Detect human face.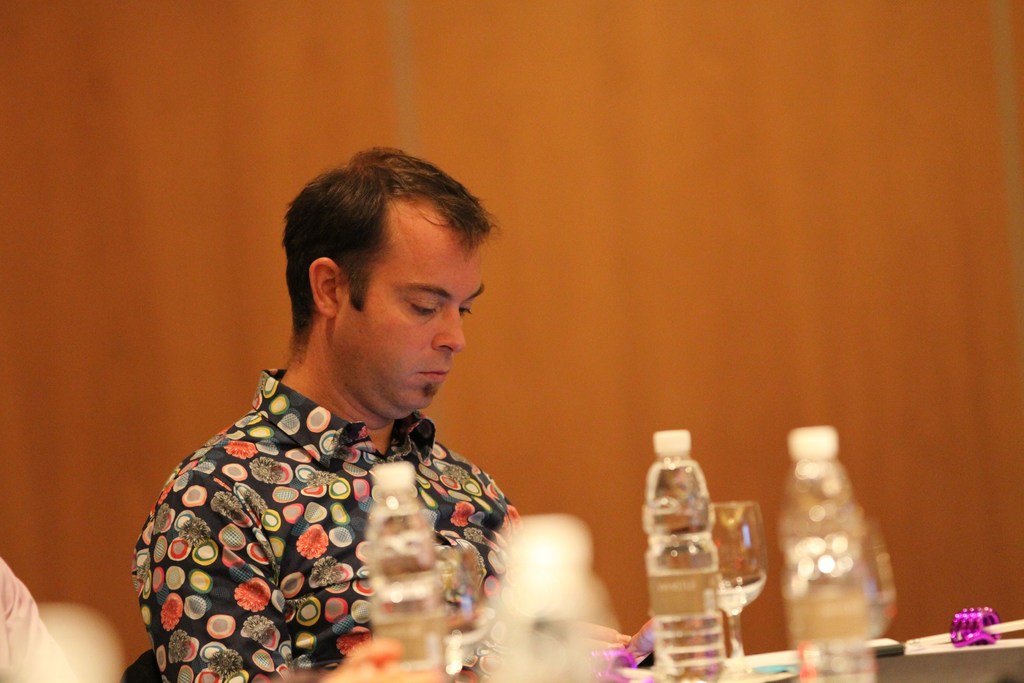
Detected at detection(339, 201, 485, 407).
